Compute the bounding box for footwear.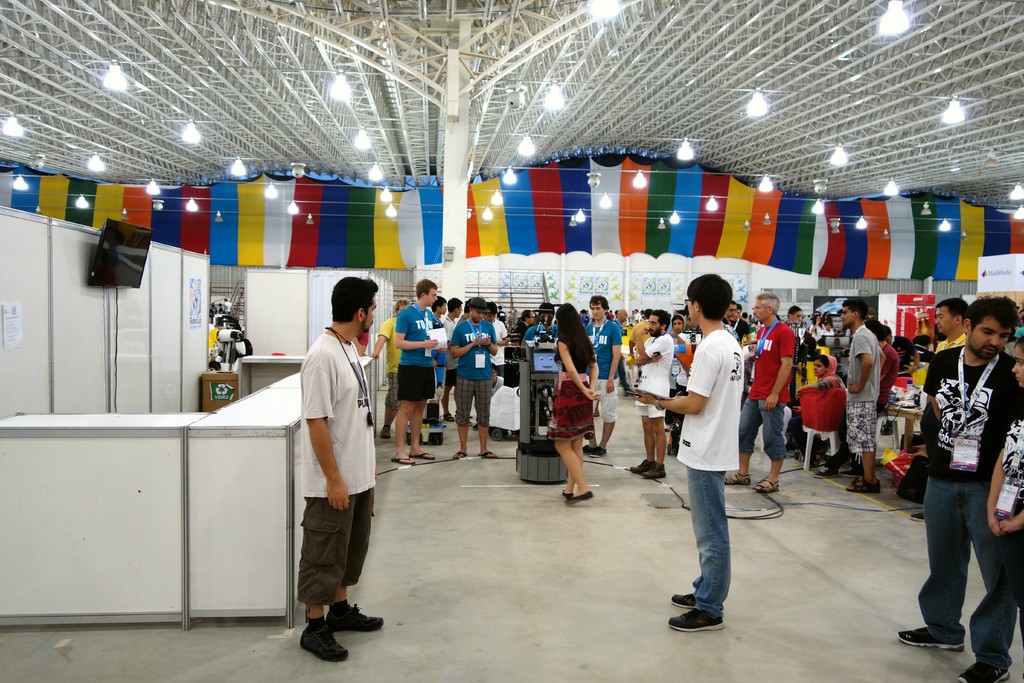
box=[756, 477, 783, 495].
